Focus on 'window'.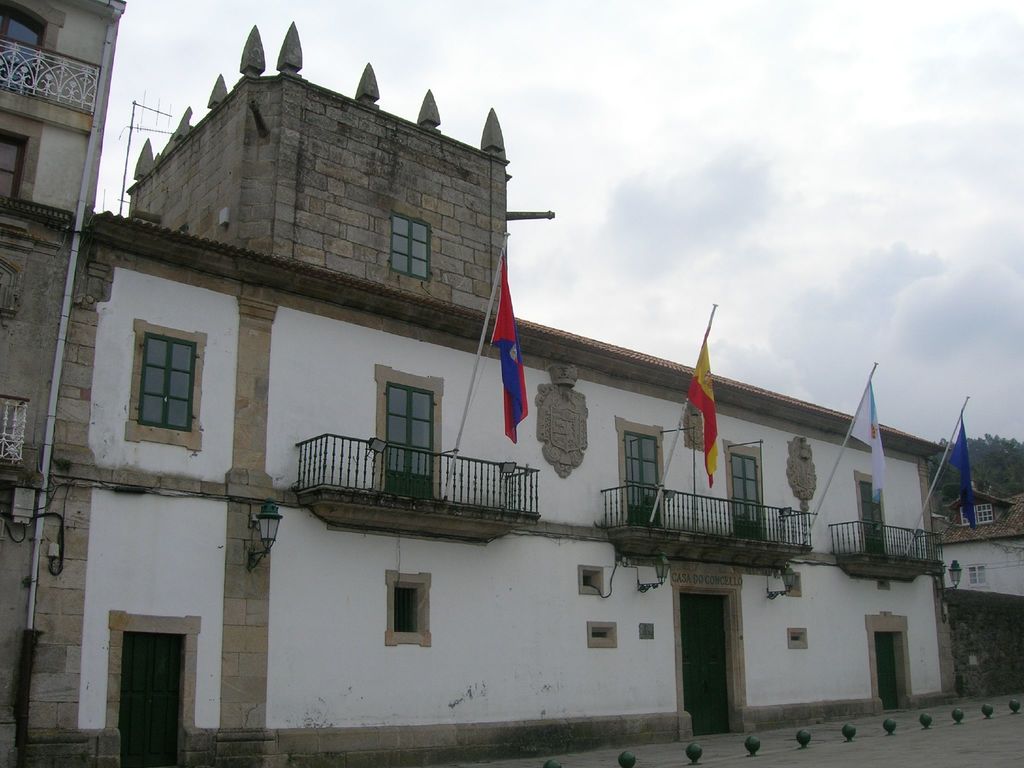
Focused at {"left": 393, "top": 580, "right": 420, "bottom": 636}.
